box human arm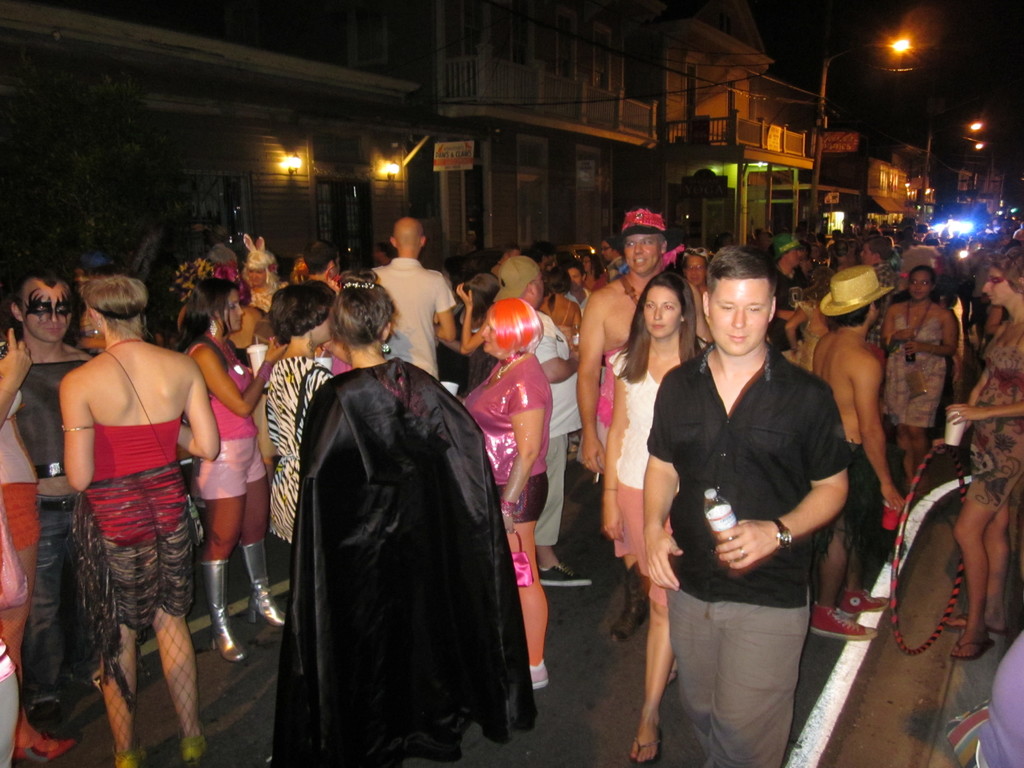
188 341 276 417
